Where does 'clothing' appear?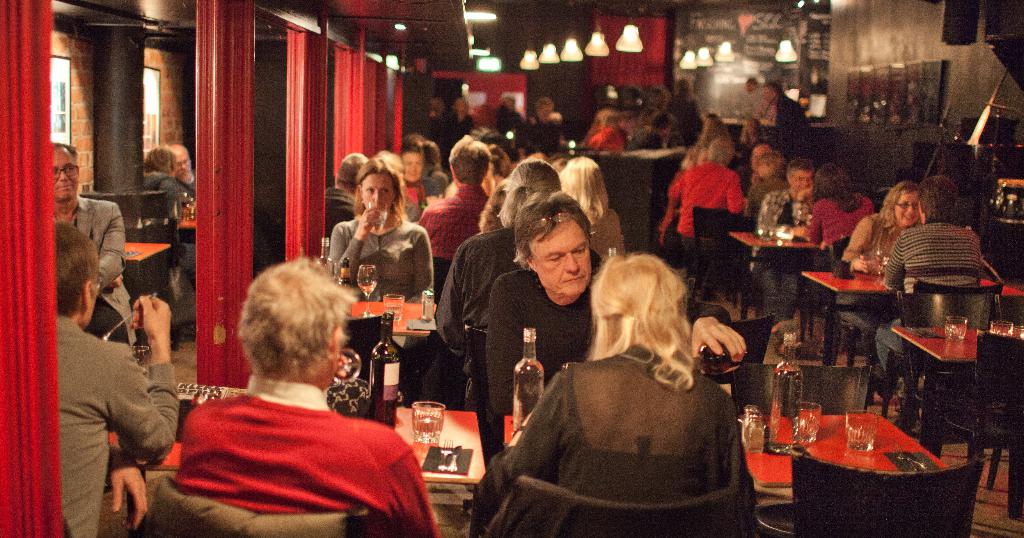
Appears at 55:306:174:537.
